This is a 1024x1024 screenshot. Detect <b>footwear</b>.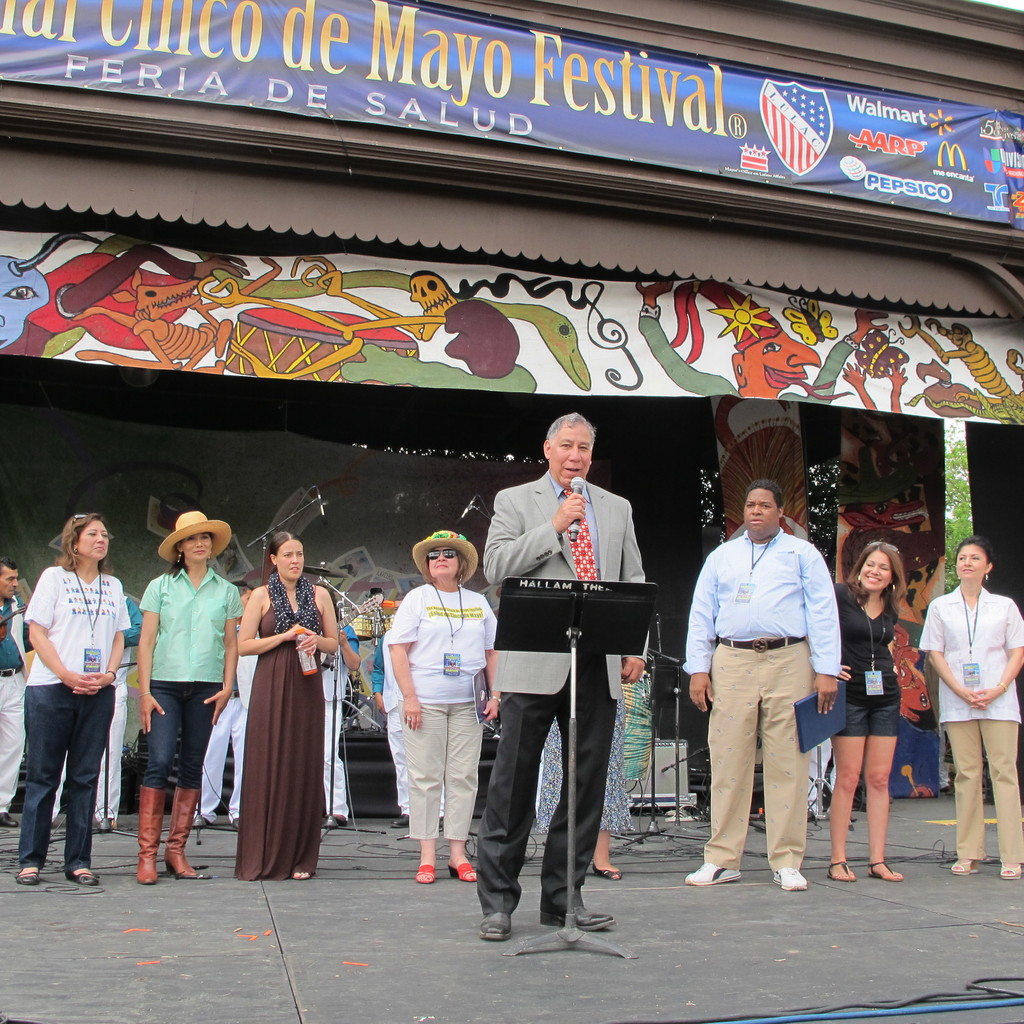
[679, 858, 742, 884].
